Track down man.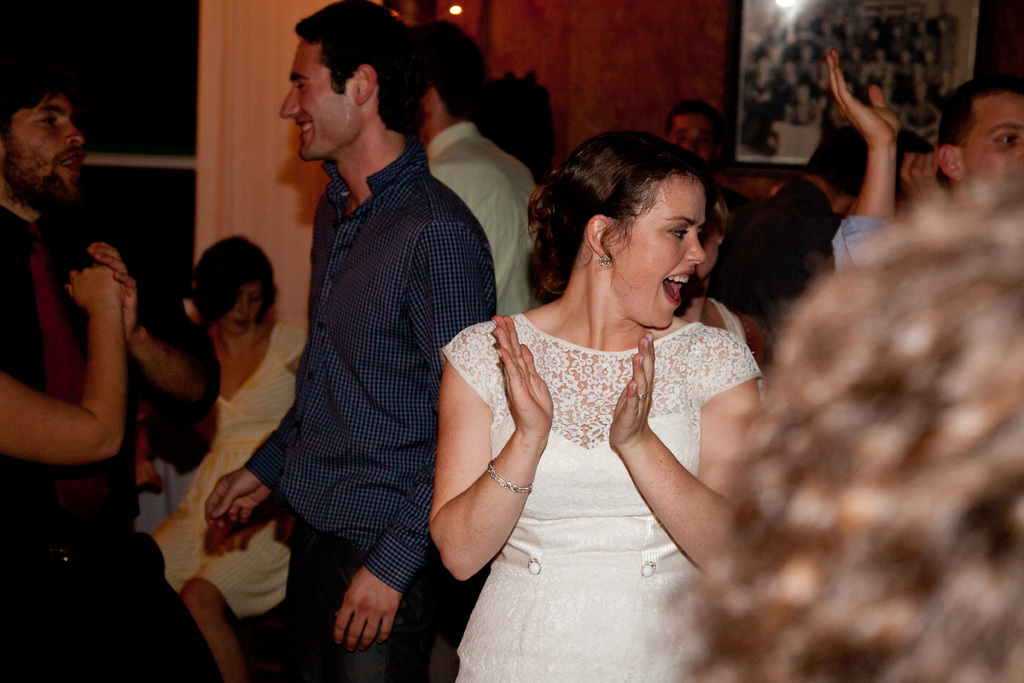
Tracked to {"x1": 650, "y1": 95, "x2": 724, "y2": 192}.
